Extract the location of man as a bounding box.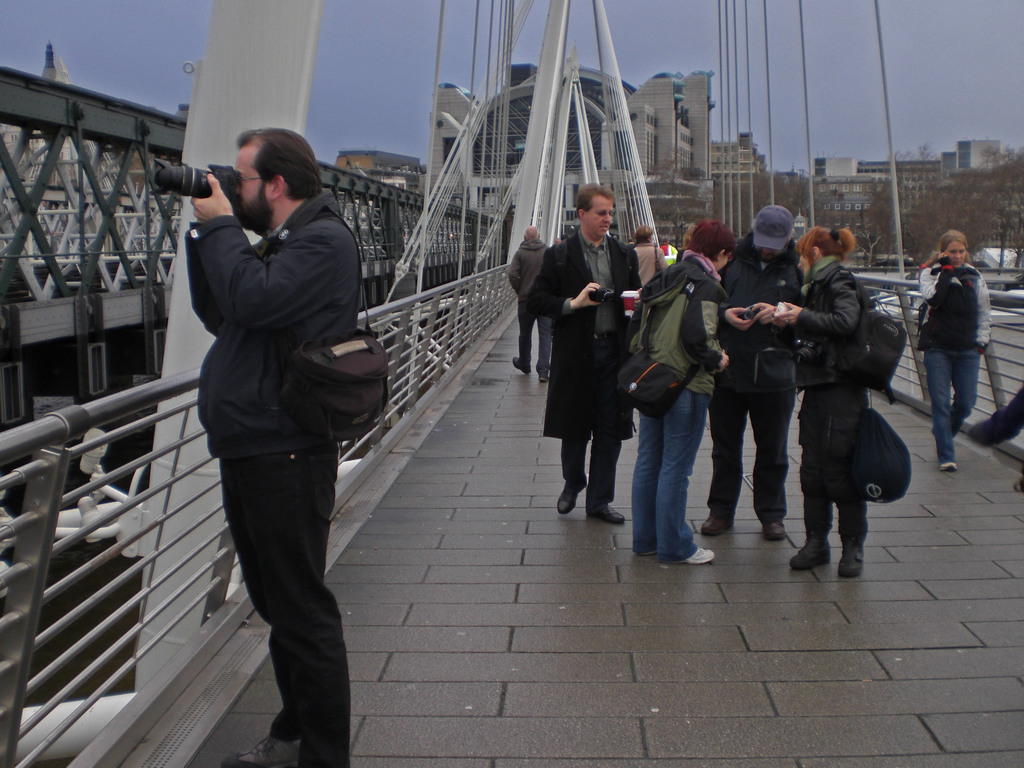
<region>524, 183, 646, 528</region>.
